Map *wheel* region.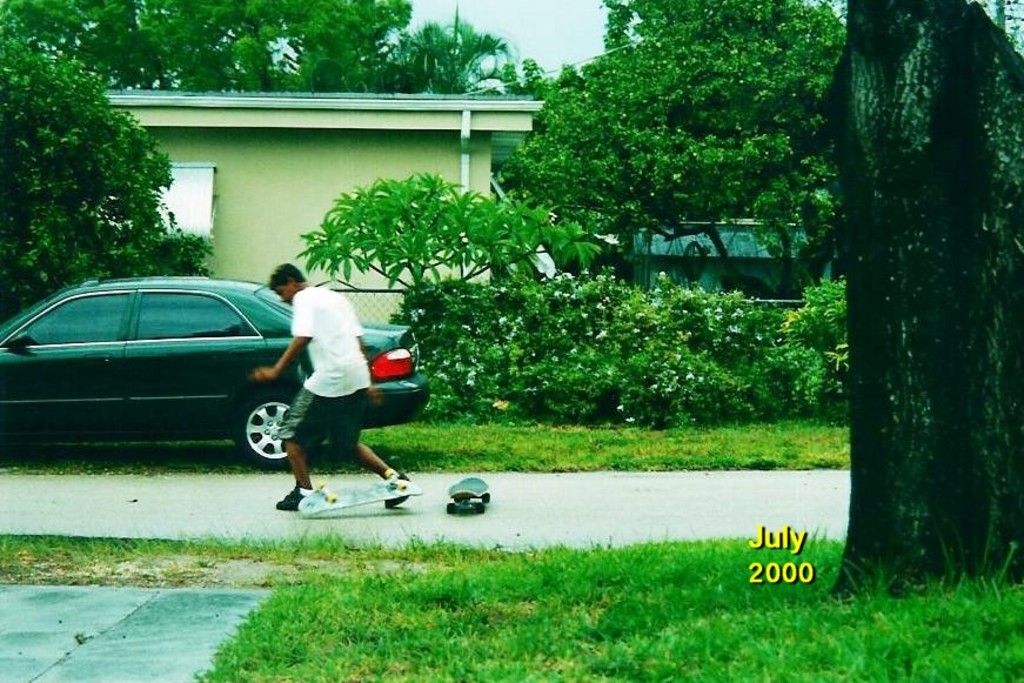
Mapped to 229/400/294/481.
